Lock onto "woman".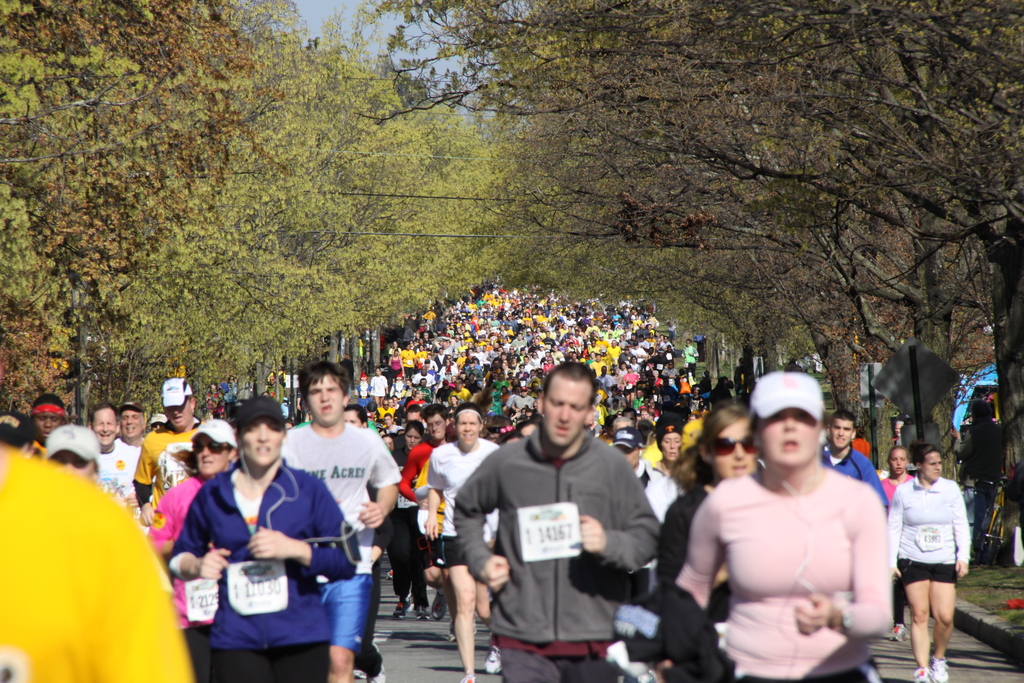
Locked: box=[883, 446, 972, 677].
